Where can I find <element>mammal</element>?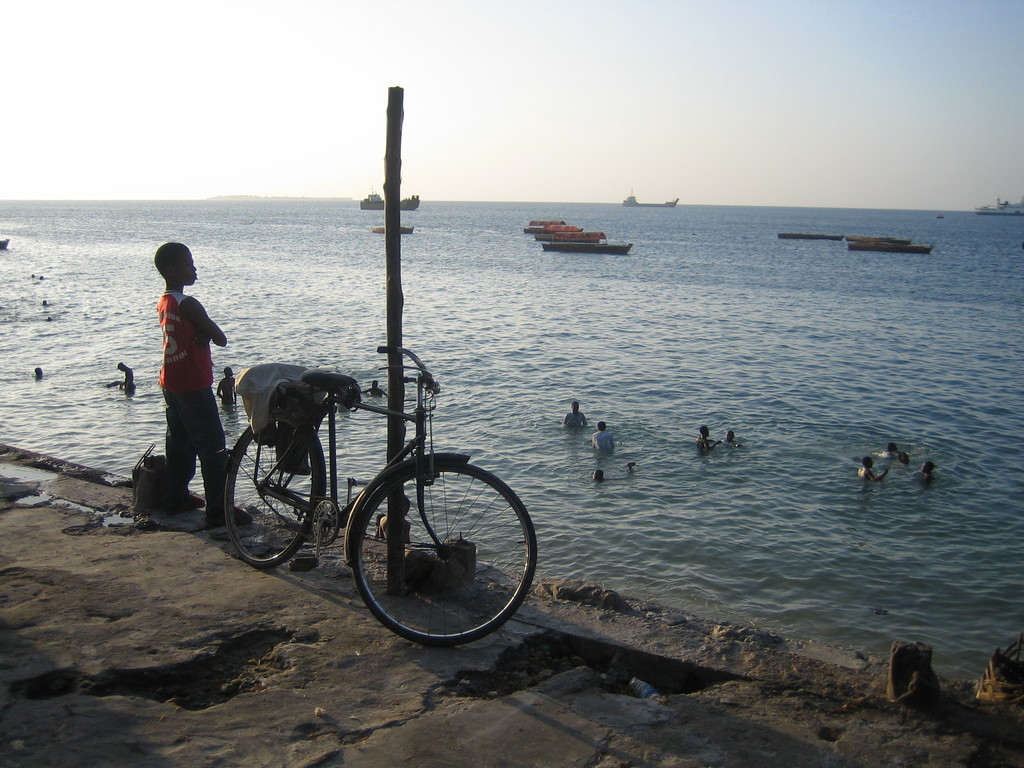
You can find it at left=697, top=424, right=722, bottom=454.
